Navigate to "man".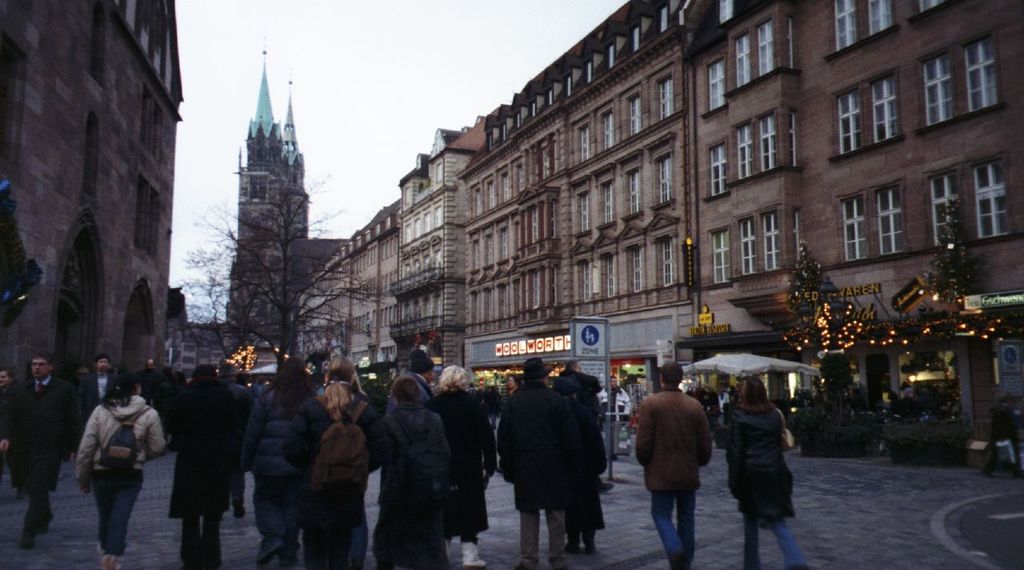
Navigation target: x1=78 y1=357 x2=115 y2=410.
